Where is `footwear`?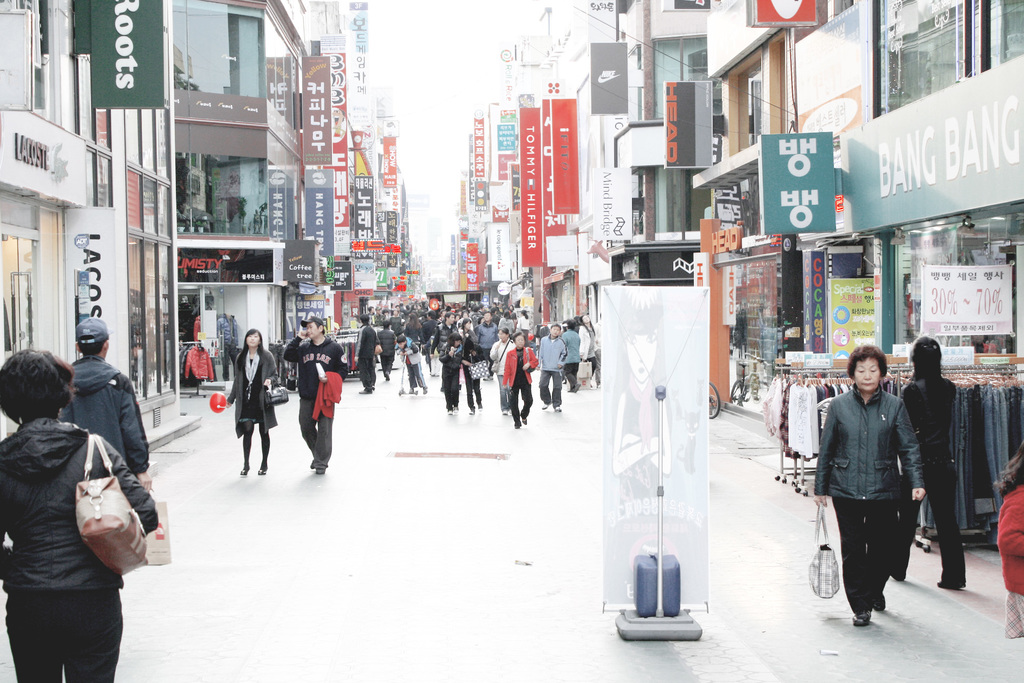
259:468:268:475.
